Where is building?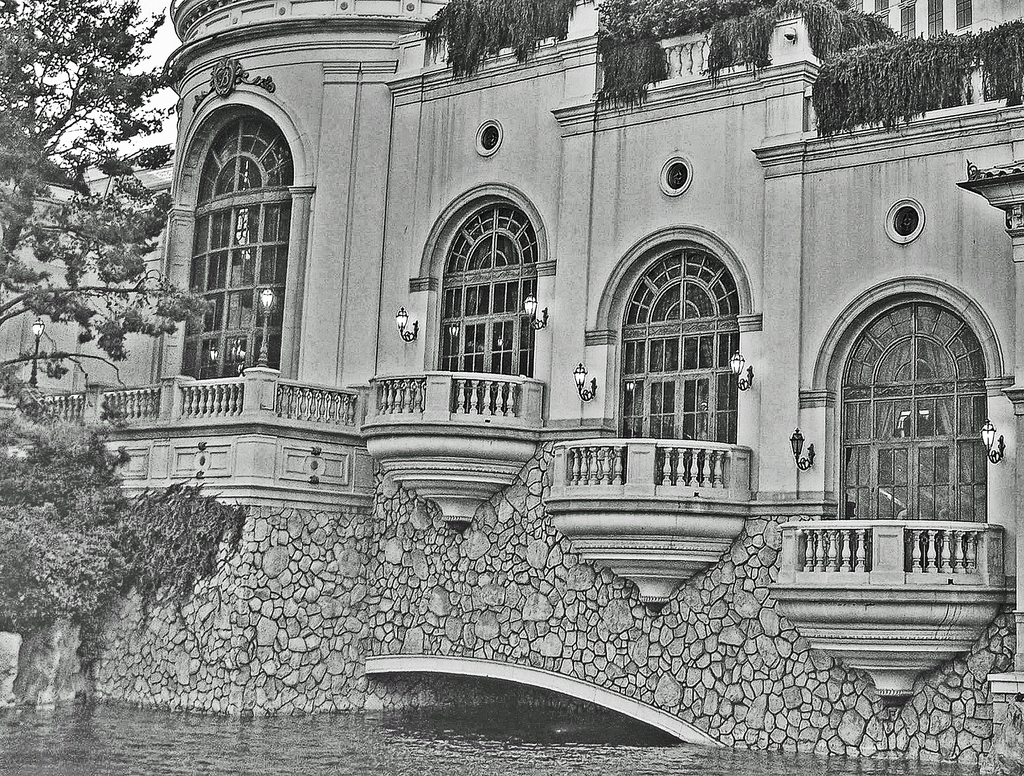
[left=0, top=0, right=1023, bottom=698].
